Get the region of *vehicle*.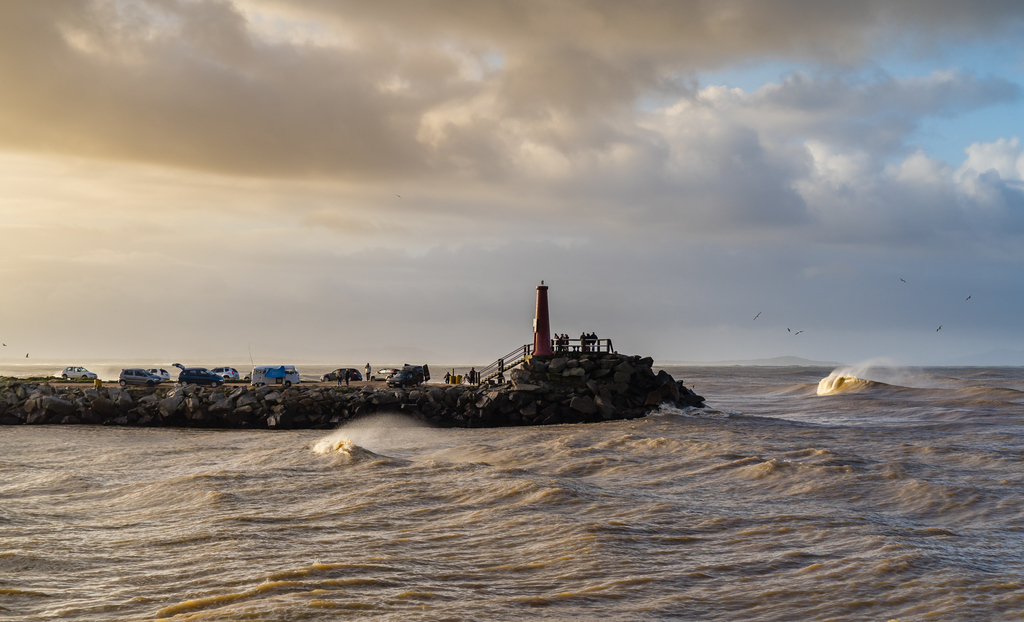
321, 368, 360, 384.
